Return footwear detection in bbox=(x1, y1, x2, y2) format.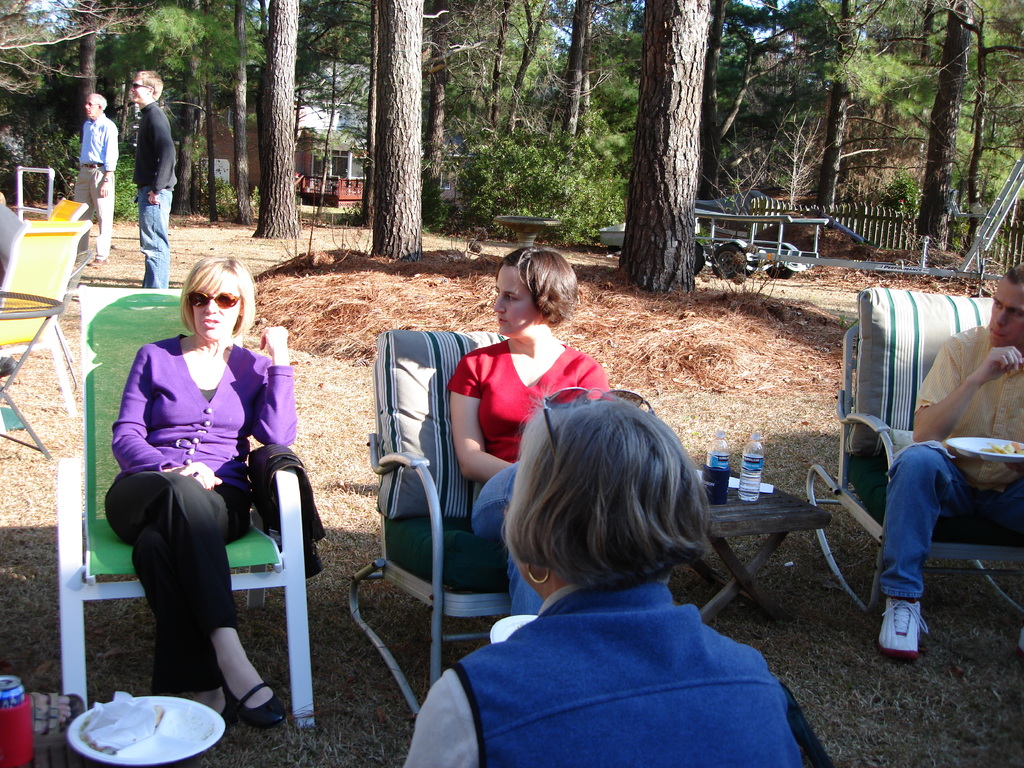
bbox=(221, 668, 288, 730).
